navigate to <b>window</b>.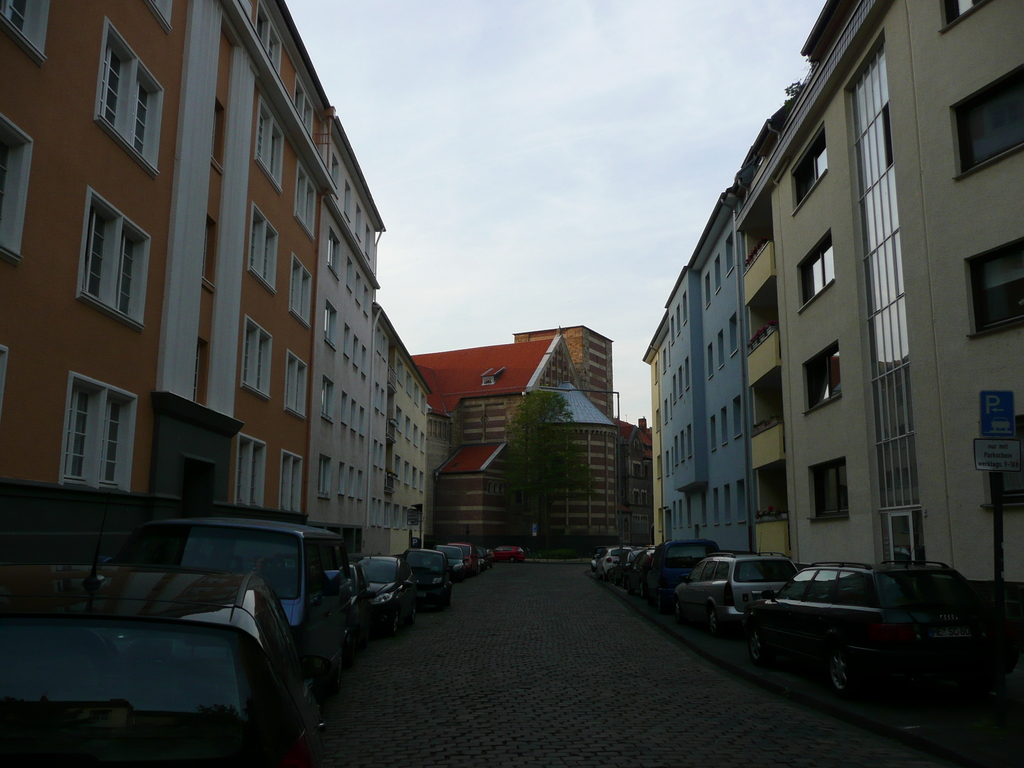
Navigation target: bbox=[61, 387, 132, 492].
